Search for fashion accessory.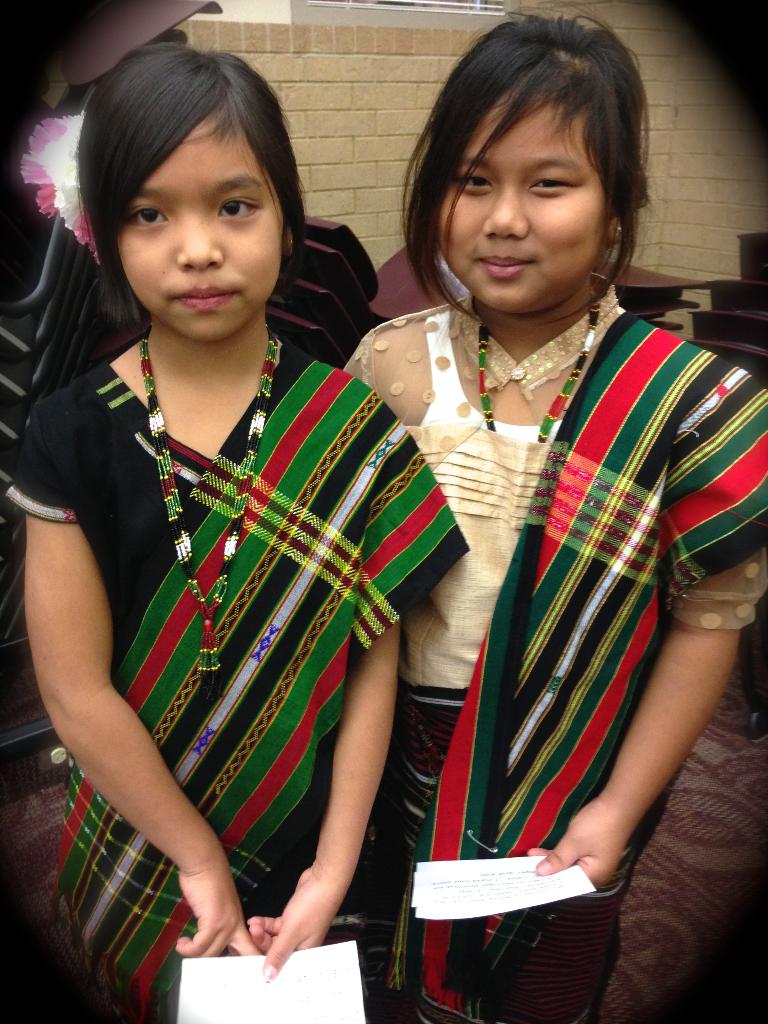
Found at BBox(144, 333, 276, 679).
